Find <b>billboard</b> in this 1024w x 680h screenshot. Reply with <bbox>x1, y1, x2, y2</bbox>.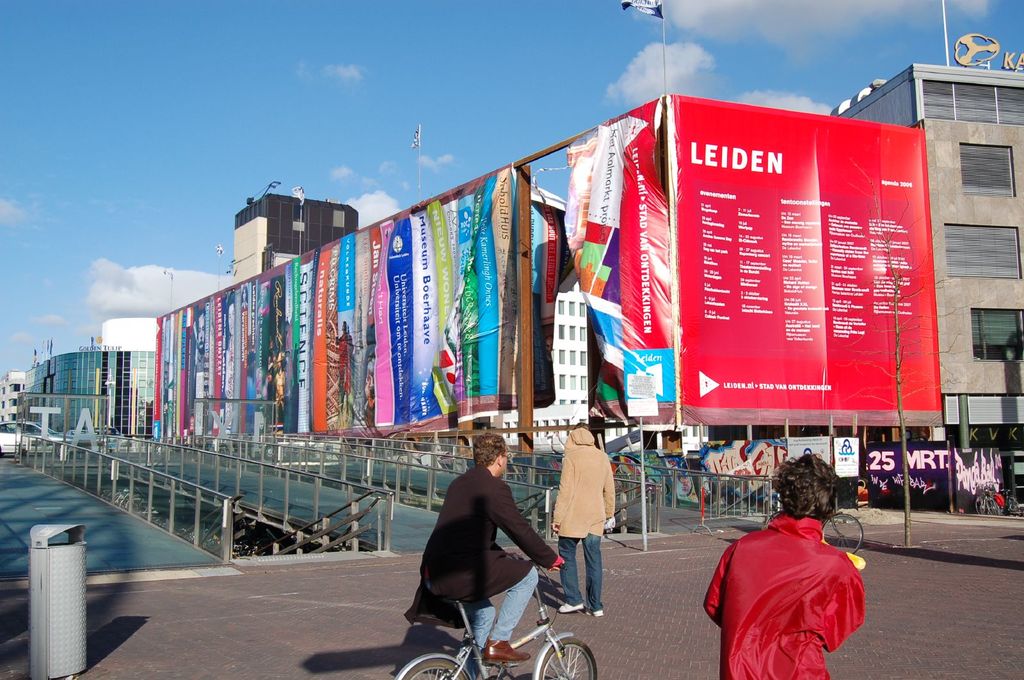
<bbox>316, 171, 515, 429</bbox>.
